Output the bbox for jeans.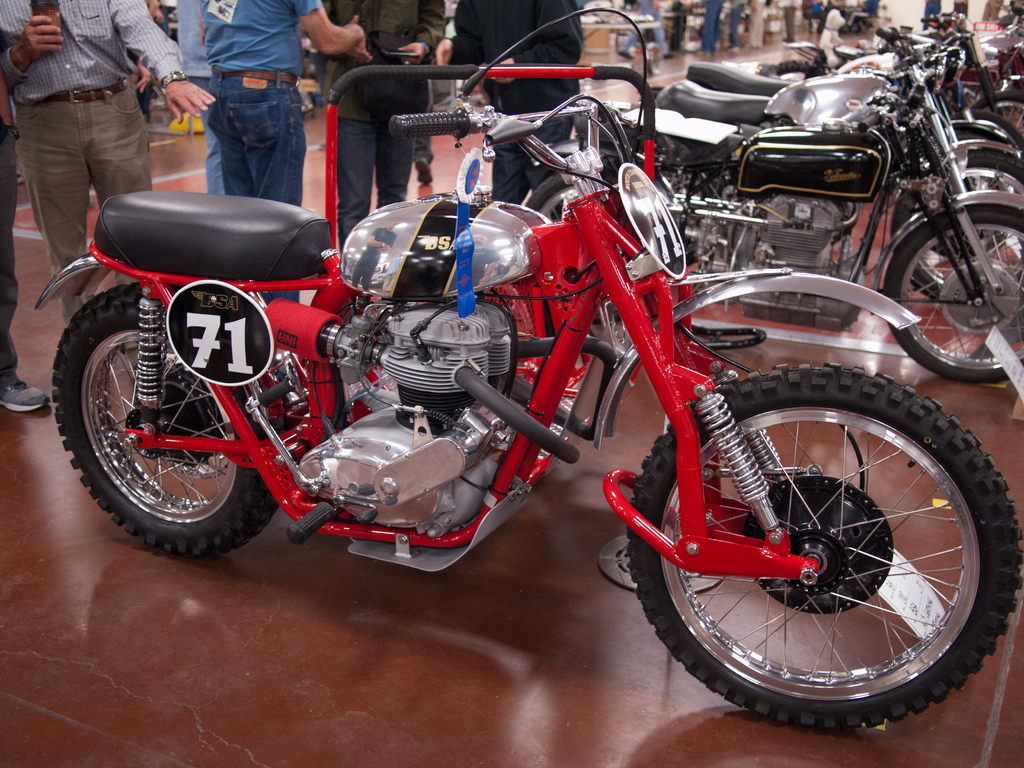
Rect(0, 135, 33, 383).
